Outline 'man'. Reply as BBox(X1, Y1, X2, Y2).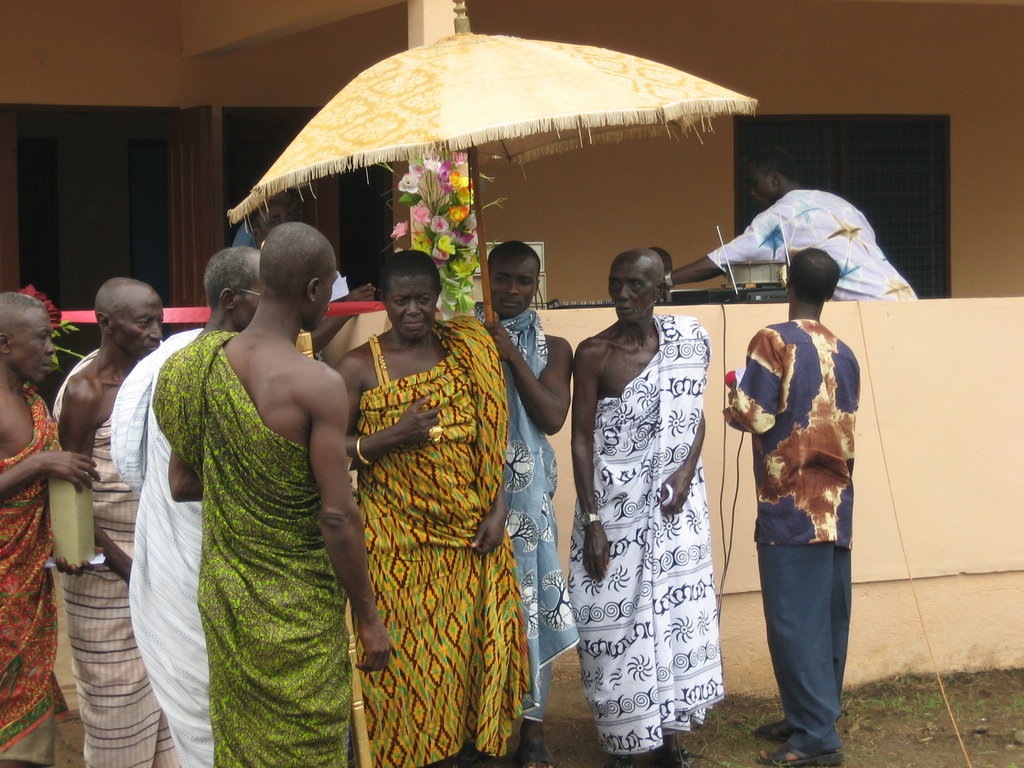
BBox(244, 195, 375, 363).
